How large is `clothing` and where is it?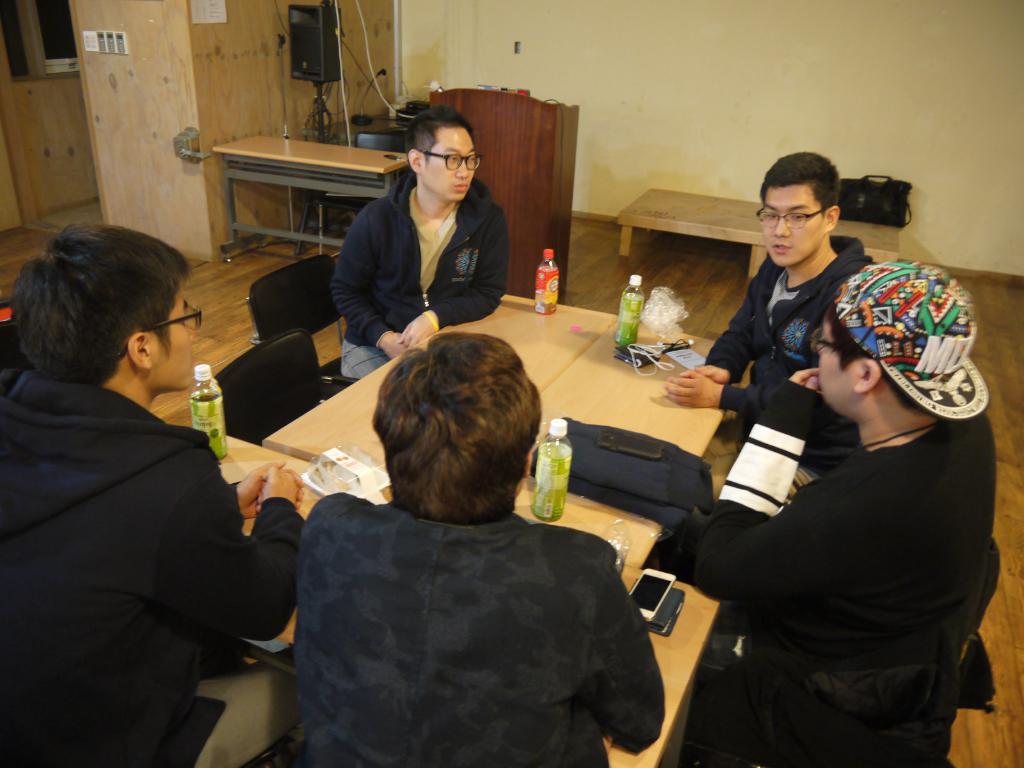
Bounding box: detection(328, 168, 503, 381).
